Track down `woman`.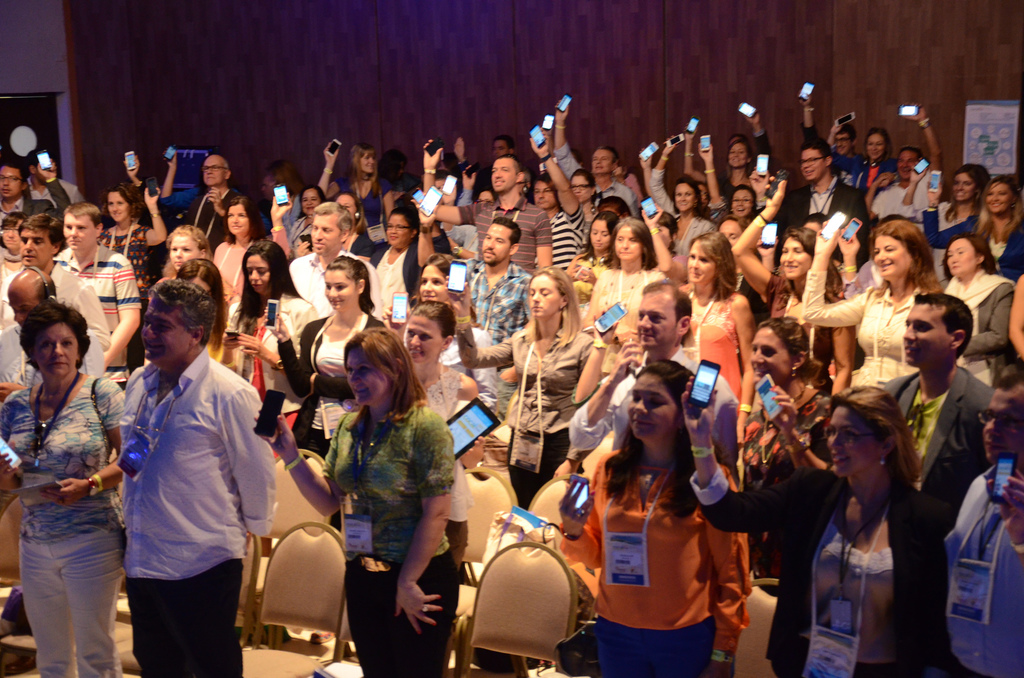
Tracked to [198, 259, 236, 366].
